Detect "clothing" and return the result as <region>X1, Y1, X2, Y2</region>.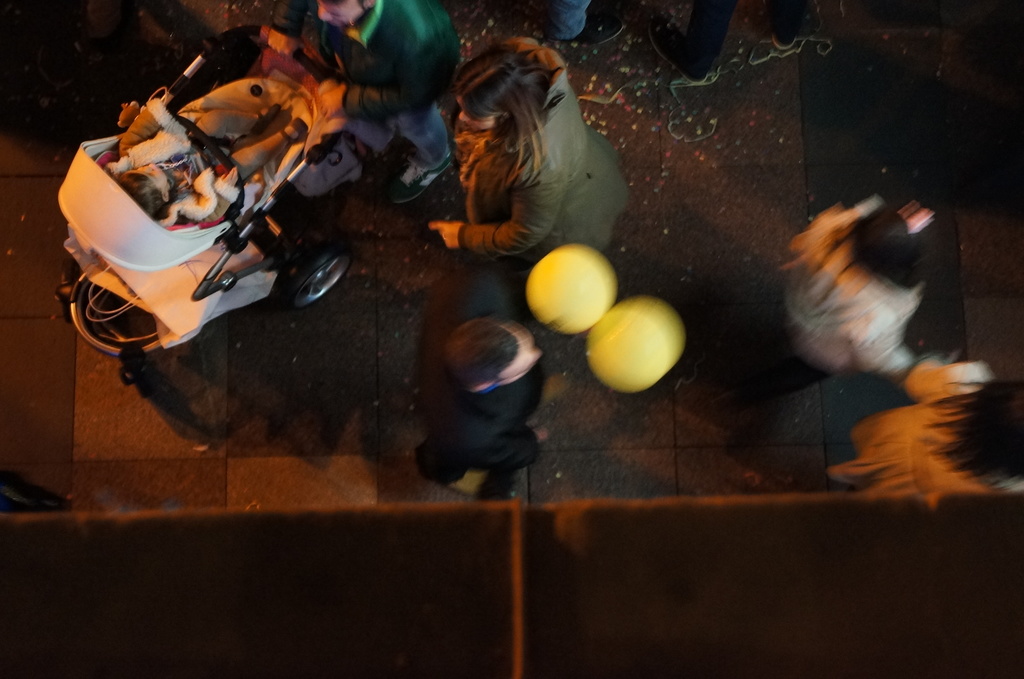
<region>346, 0, 464, 108</region>.
